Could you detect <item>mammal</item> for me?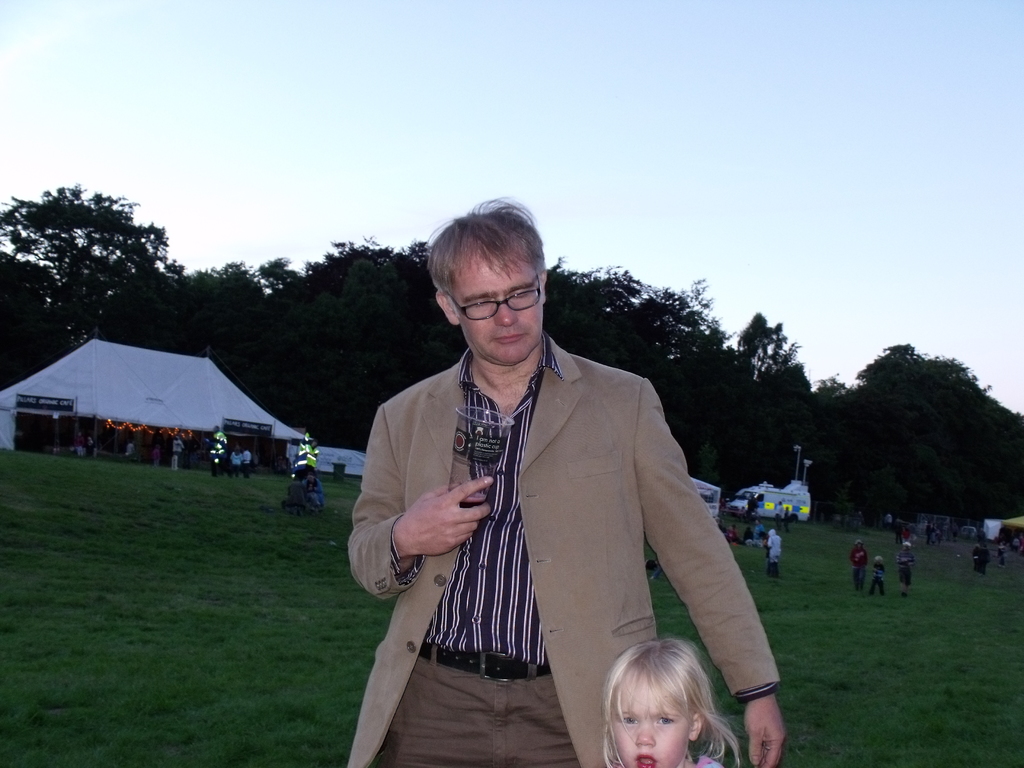
Detection result: 585/646/769/767.
